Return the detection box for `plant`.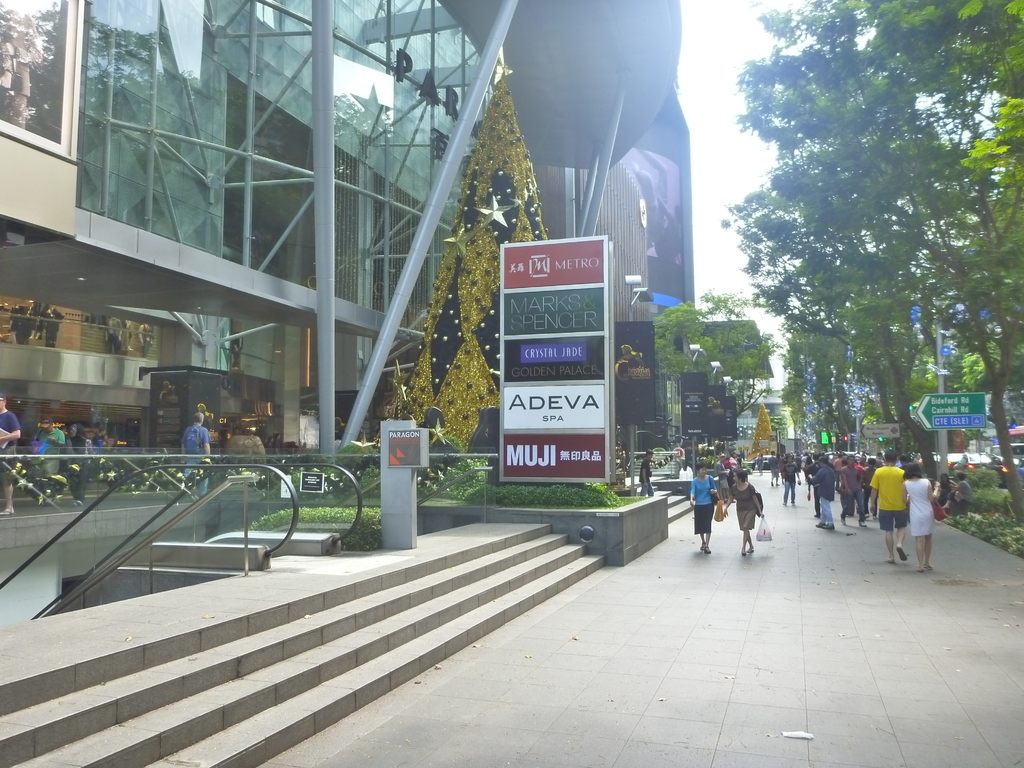
[943, 512, 1023, 559].
